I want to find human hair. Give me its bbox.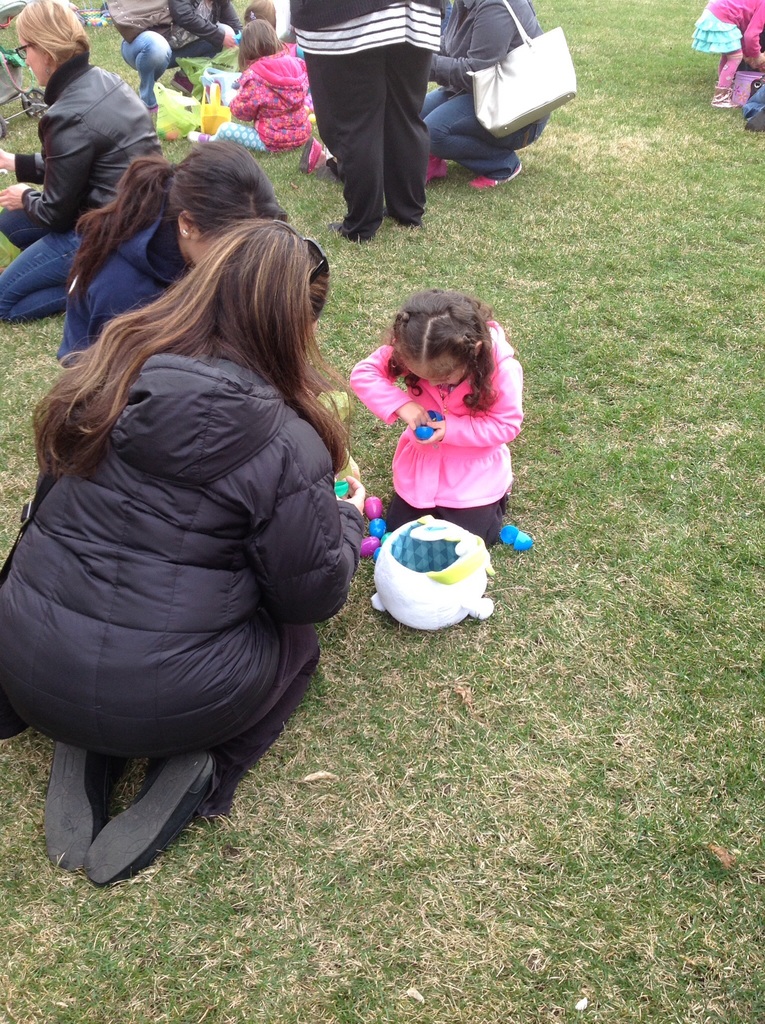
box=[235, 14, 281, 70].
